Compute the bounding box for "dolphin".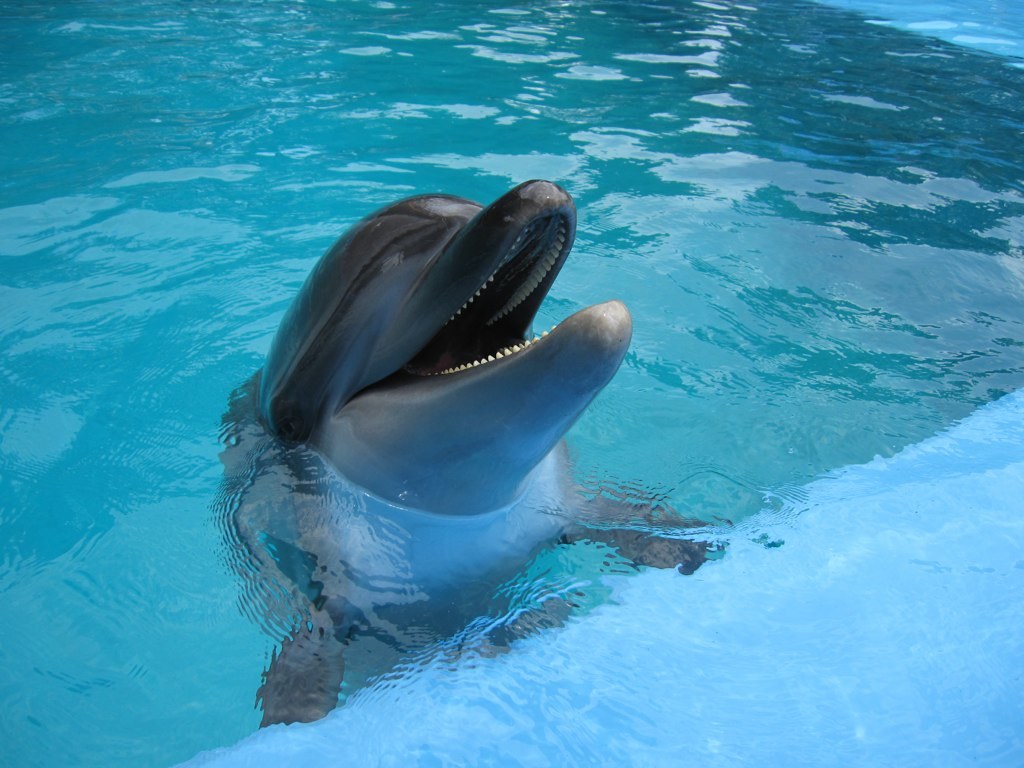
218:171:740:726.
